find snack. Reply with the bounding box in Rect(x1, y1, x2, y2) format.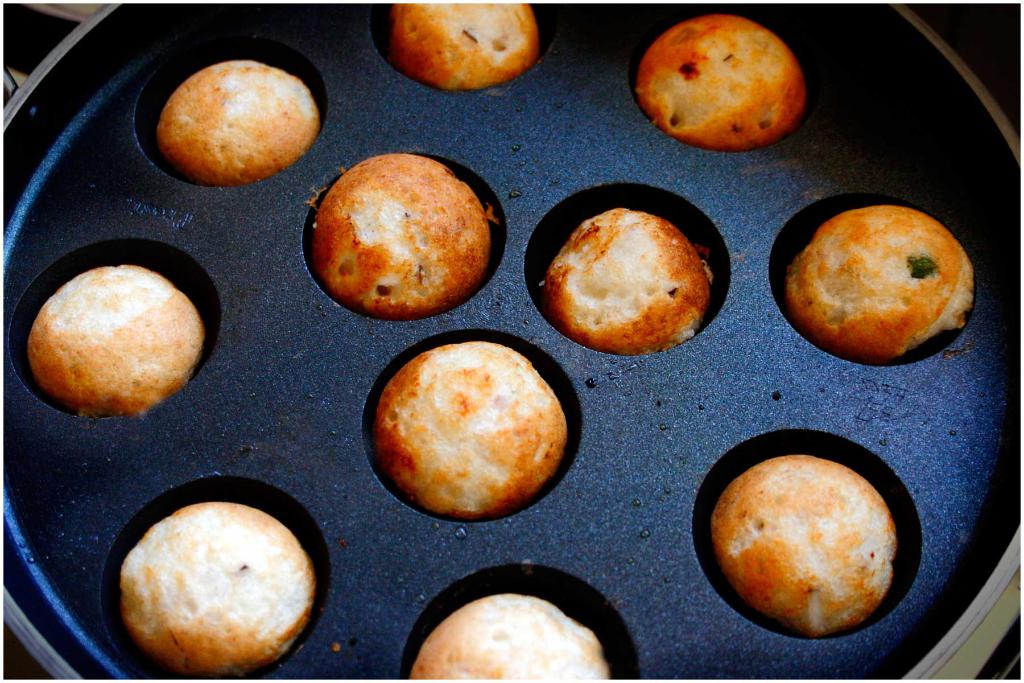
Rect(120, 497, 316, 682).
